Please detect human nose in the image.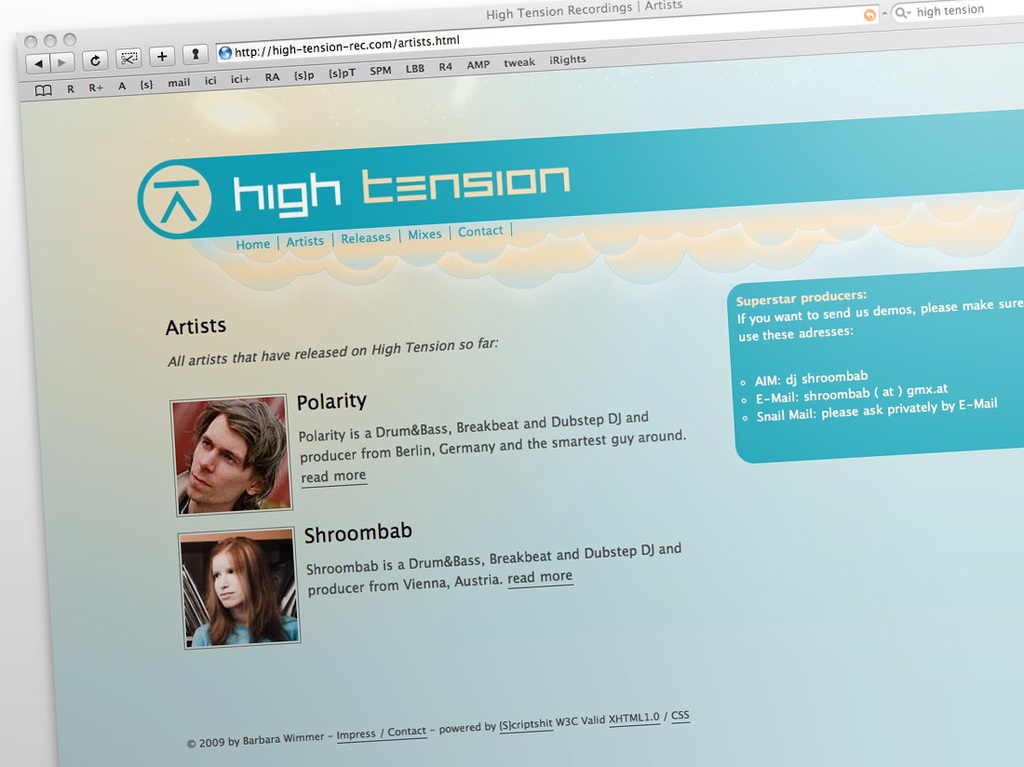
region(217, 574, 229, 592).
